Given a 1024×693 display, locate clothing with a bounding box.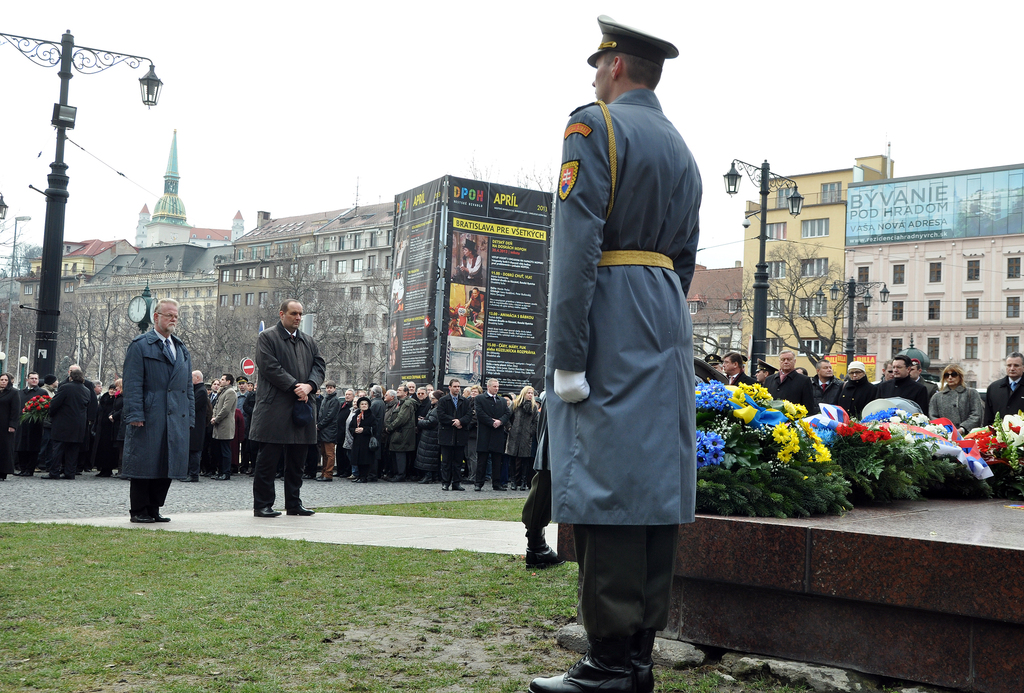
Located: locate(761, 368, 813, 406).
